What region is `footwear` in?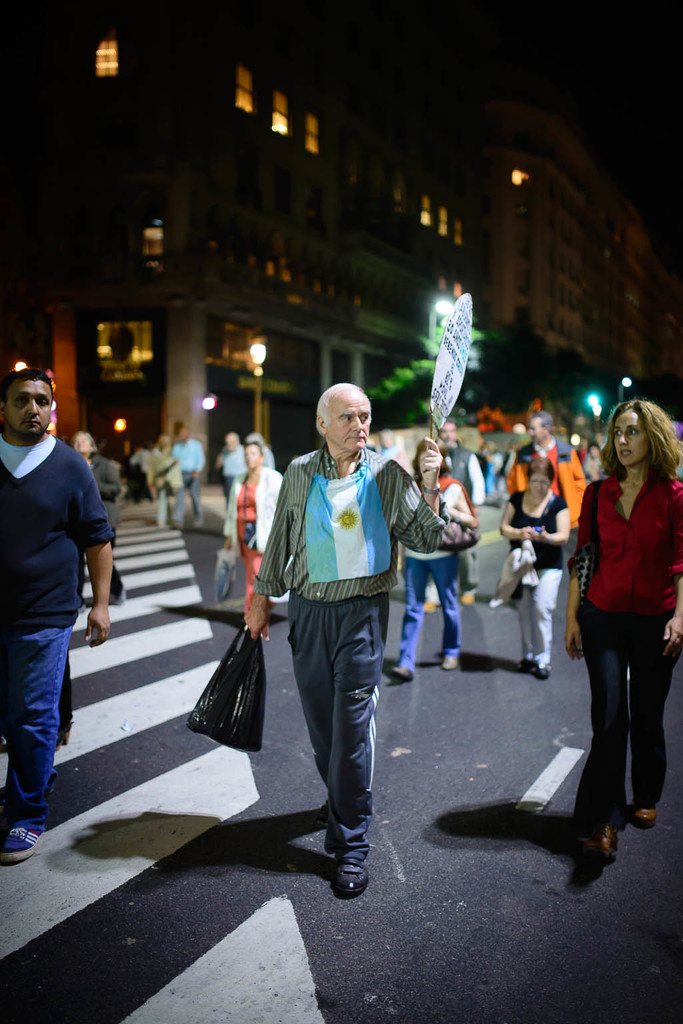
crop(424, 599, 438, 612).
